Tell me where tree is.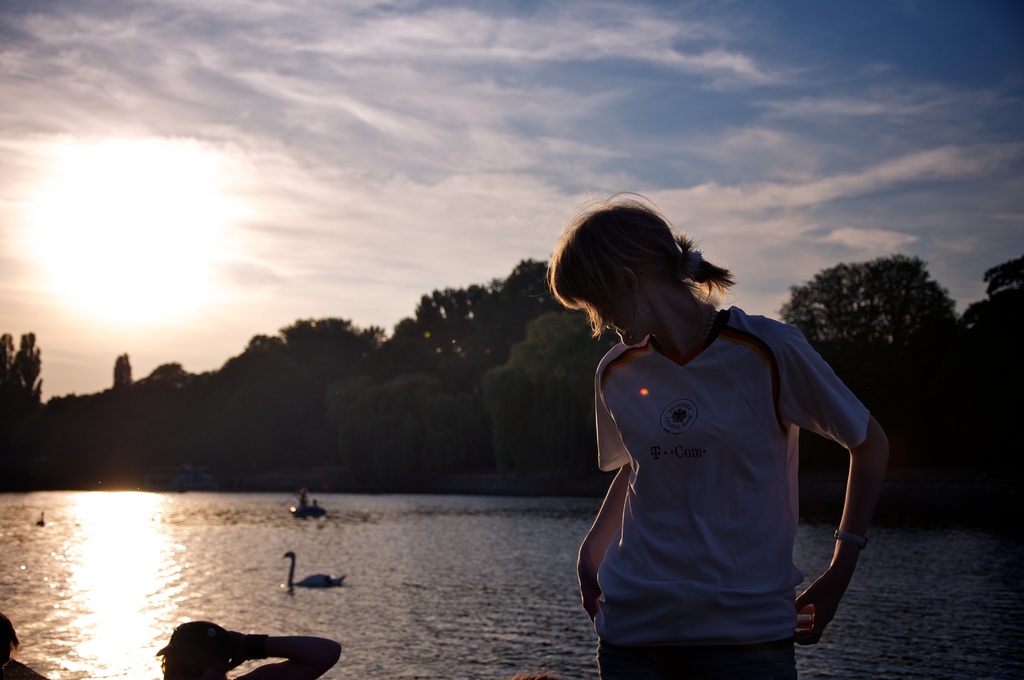
tree is at BBox(341, 414, 401, 488).
